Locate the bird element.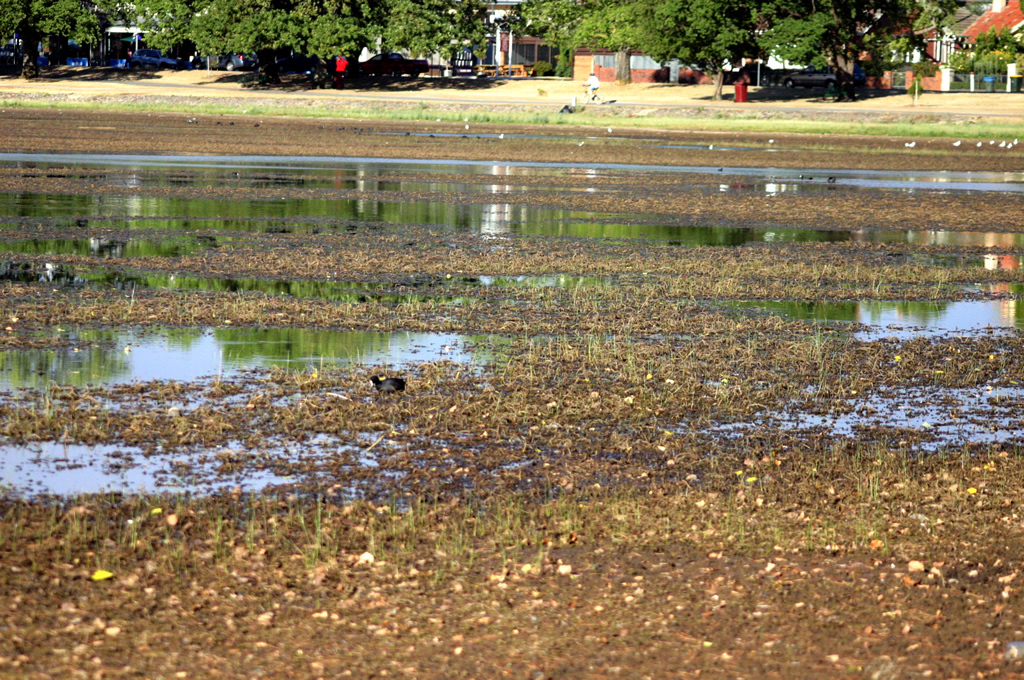
Element bbox: 988/139/995/148.
